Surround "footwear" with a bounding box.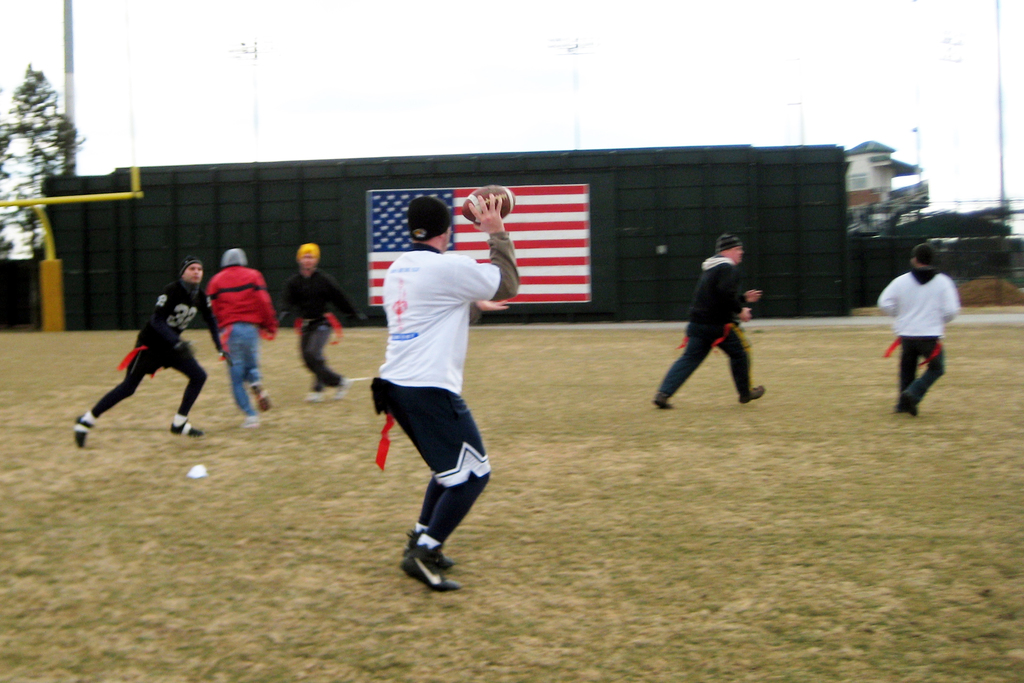
pyautogui.locateOnScreen(75, 411, 89, 448).
